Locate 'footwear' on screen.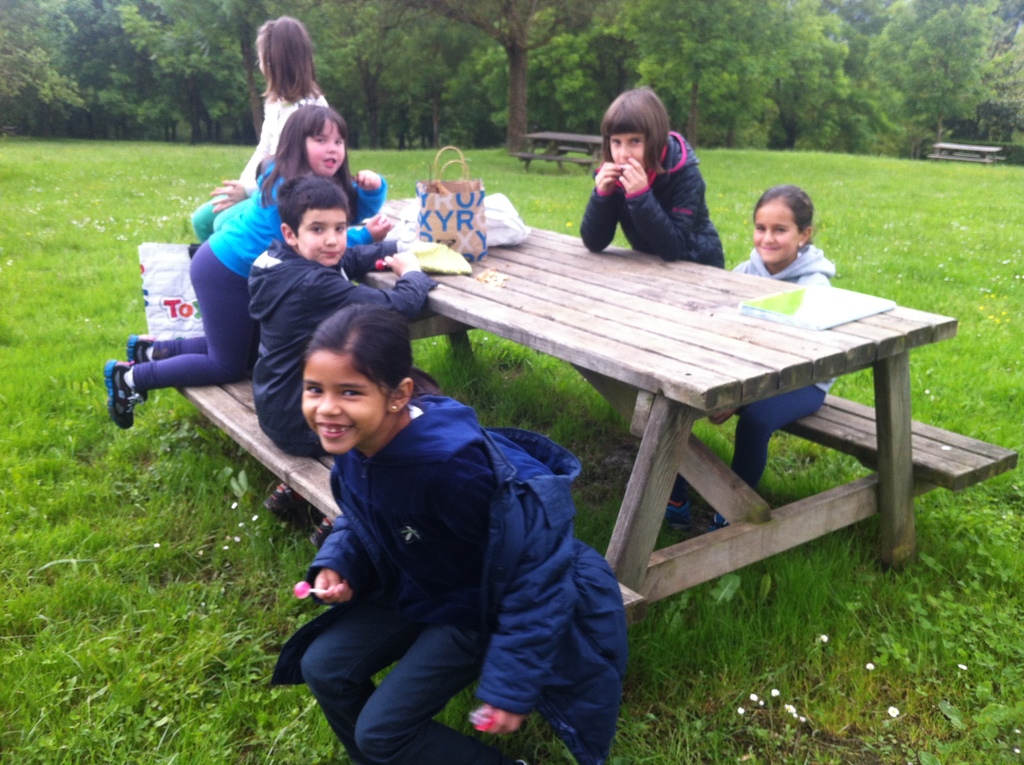
On screen at (666,487,687,522).
